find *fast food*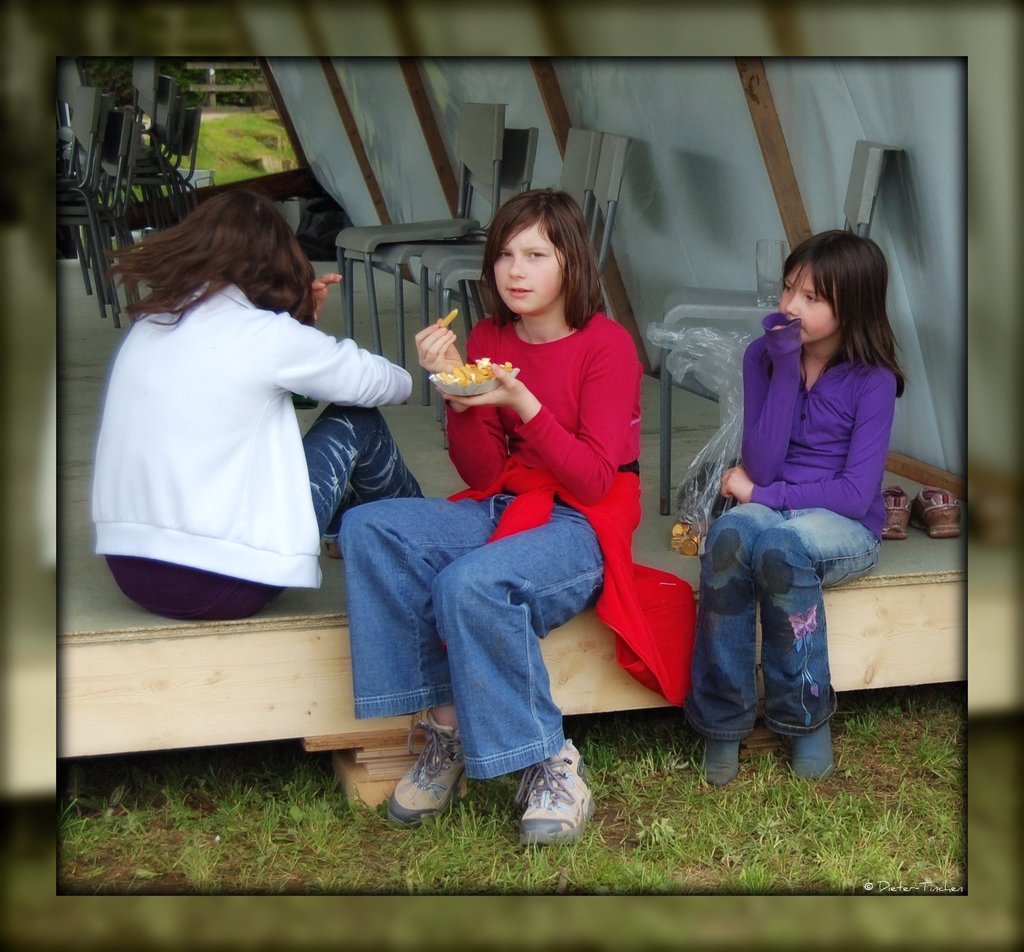
Rect(435, 357, 508, 382)
